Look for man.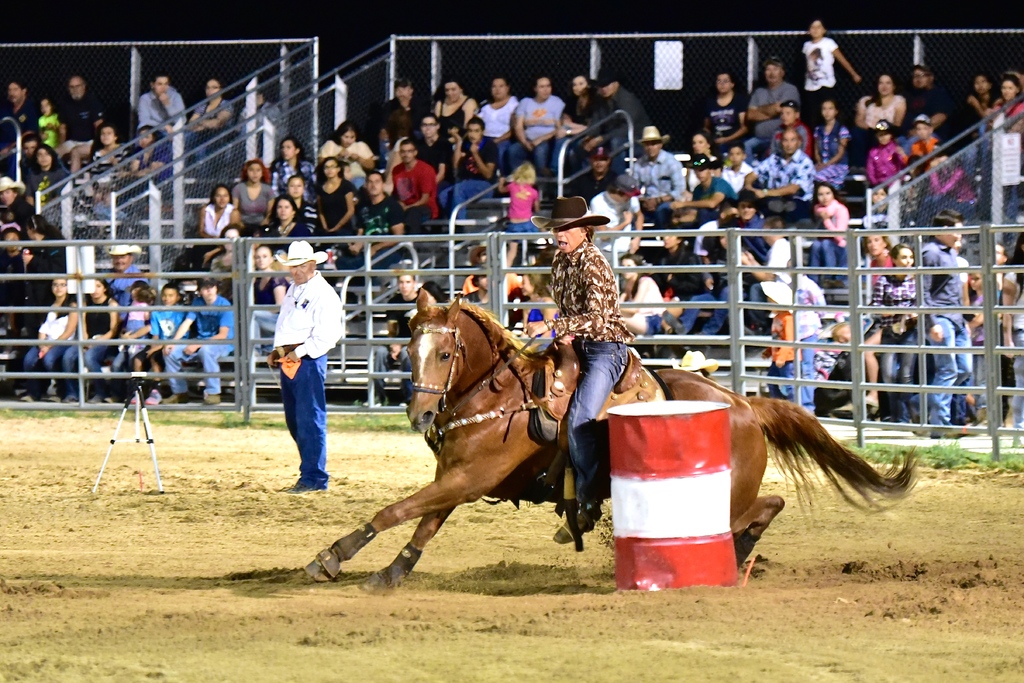
Found: [x1=565, y1=69, x2=643, y2=178].
